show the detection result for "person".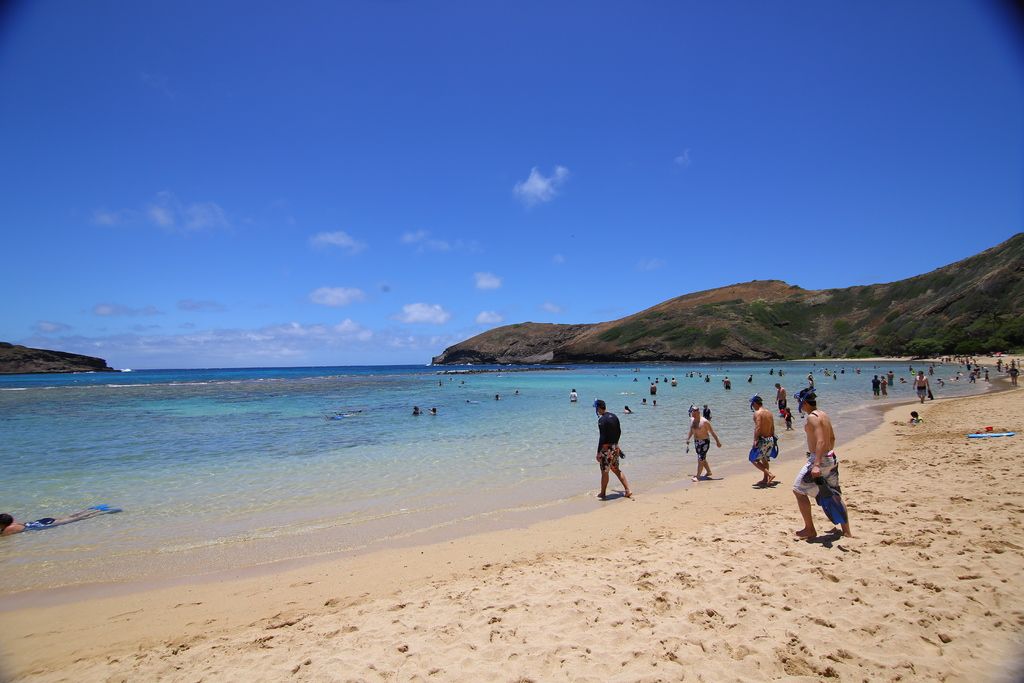
870:377:883:398.
